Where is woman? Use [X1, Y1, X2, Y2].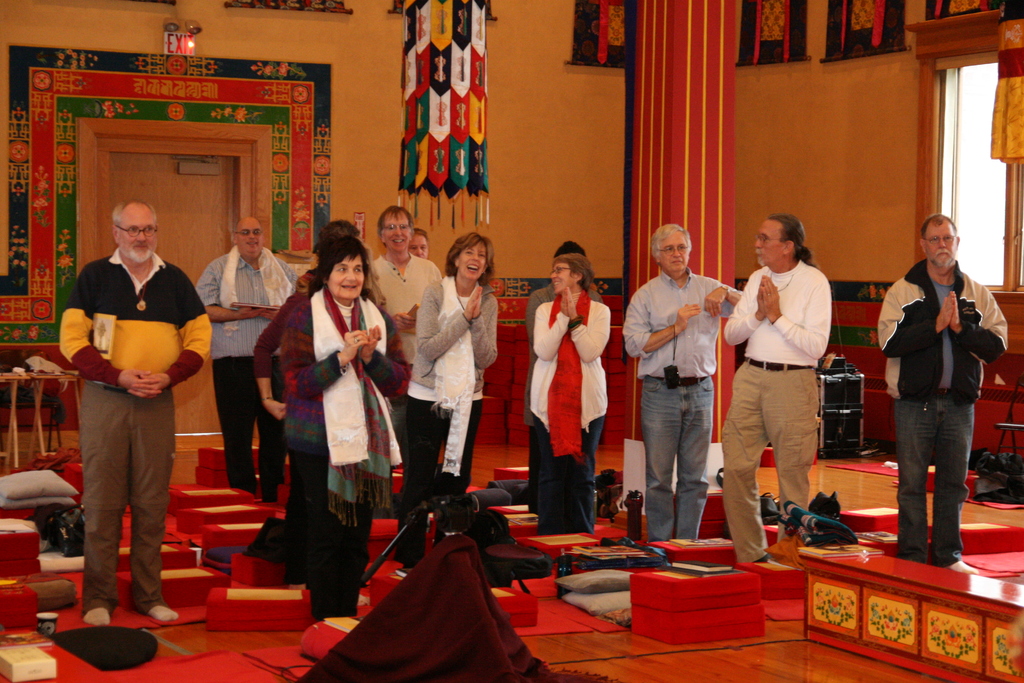
[252, 219, 380, 555].
